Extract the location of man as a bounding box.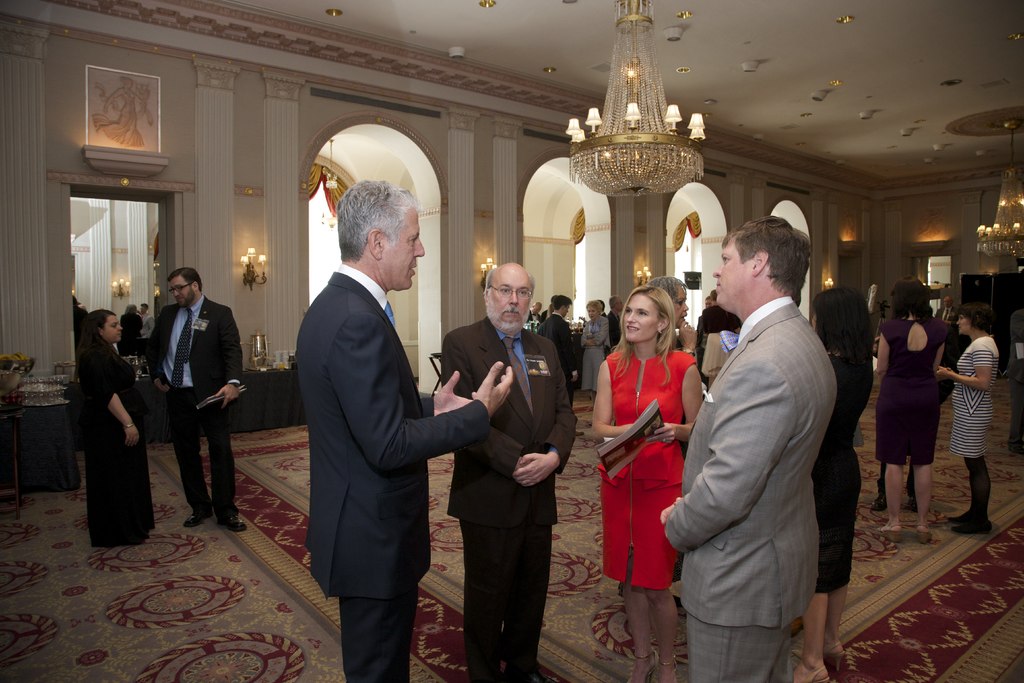
1004/305/1023/454.
